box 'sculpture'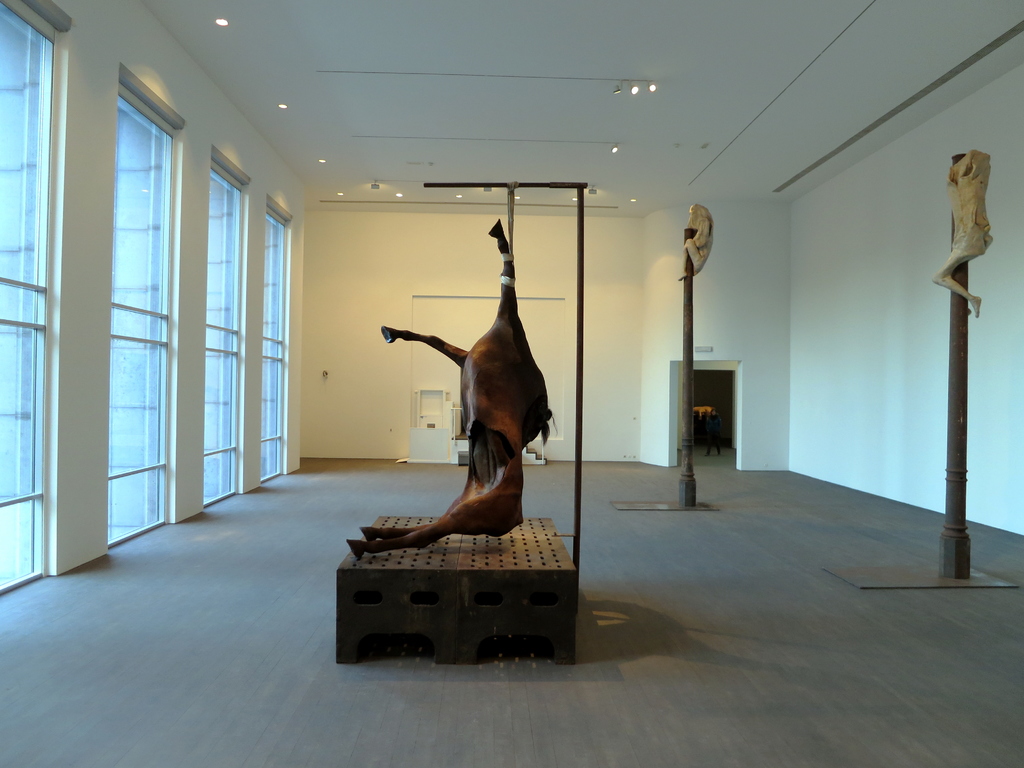
(left=933, top=149, right=996, bottom=320)
